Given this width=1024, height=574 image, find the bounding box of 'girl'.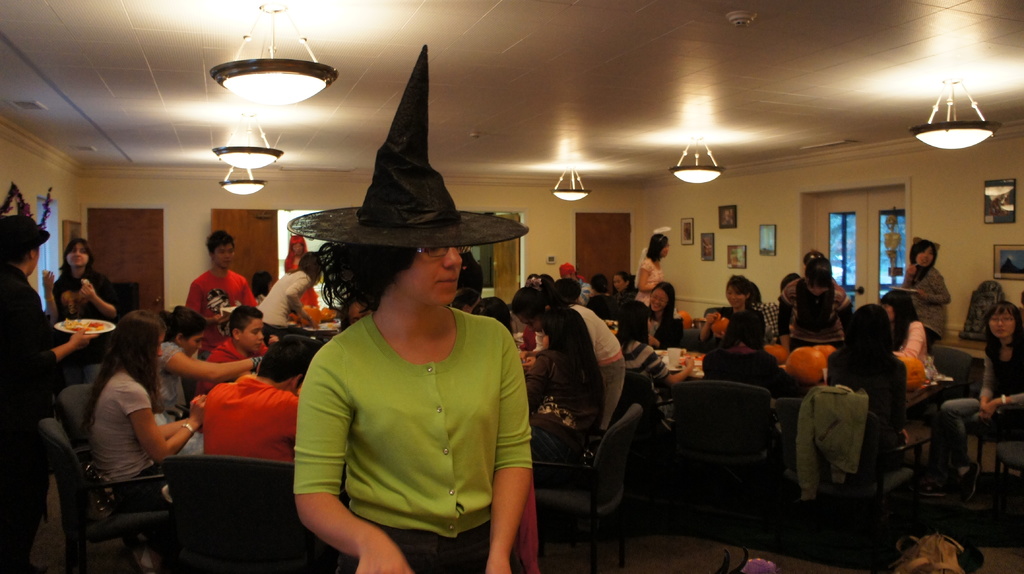
detection(291, 47, 528, 573).
